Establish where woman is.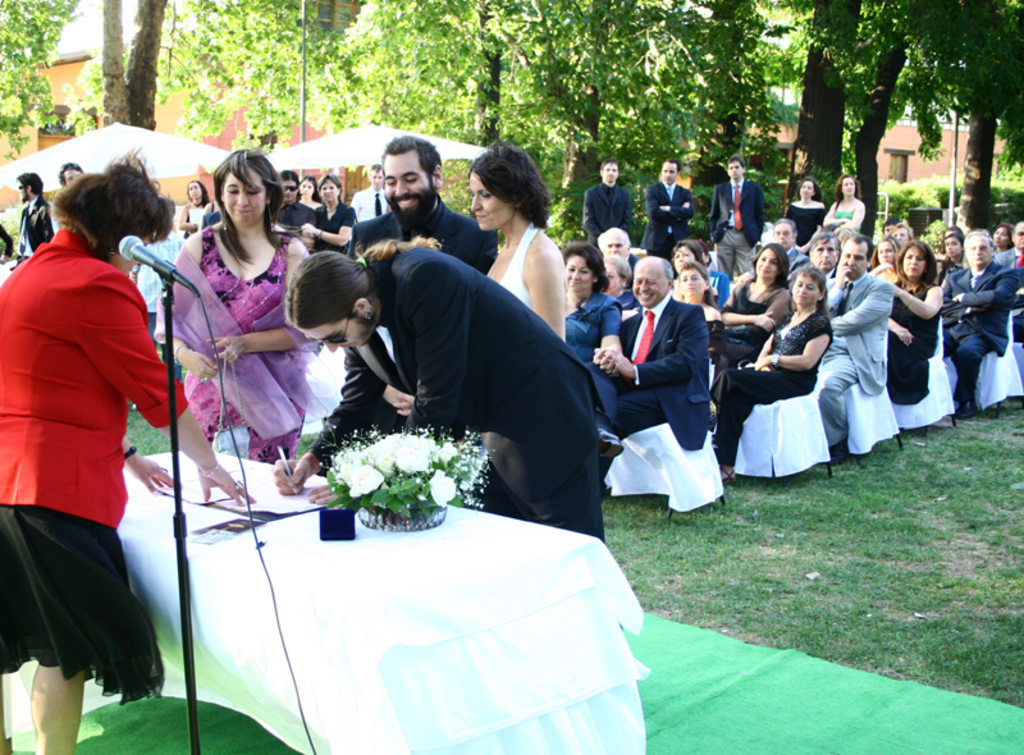
Established at region(474, 142, 572, 356).
